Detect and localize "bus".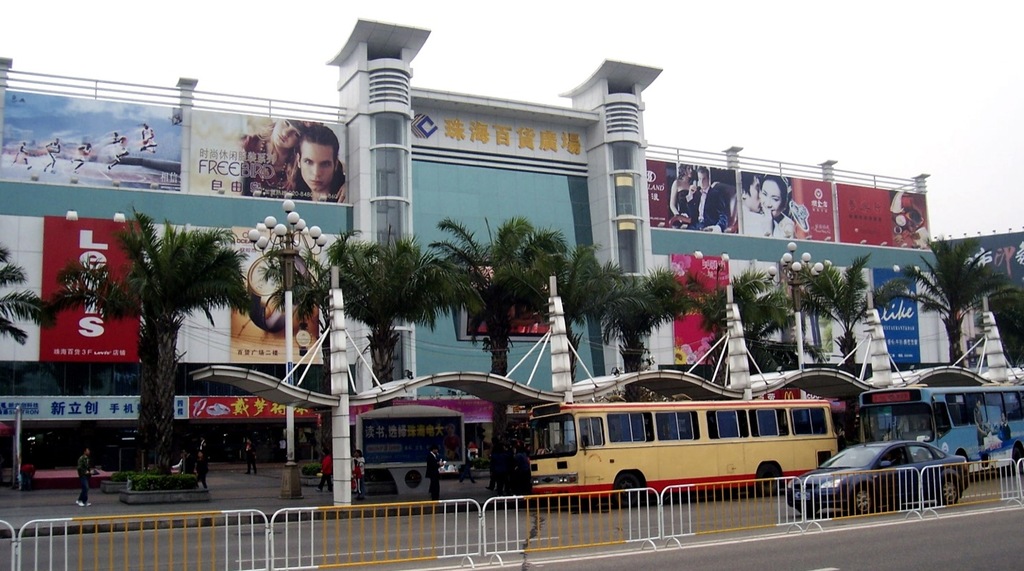
Localized at [526,397,839,503].
